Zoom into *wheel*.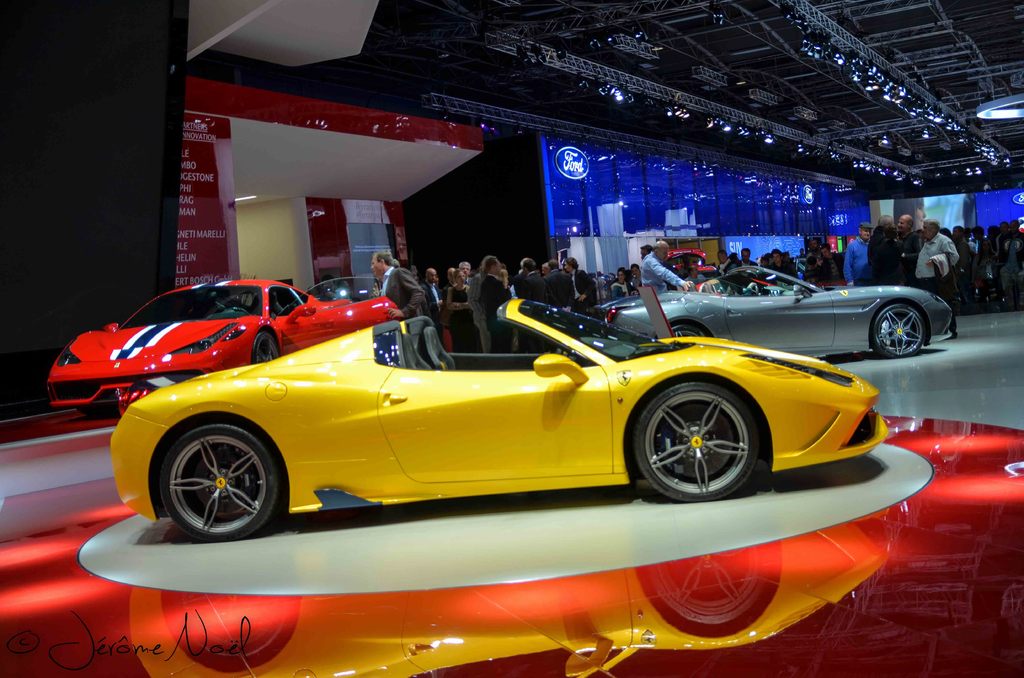
Zoom target: pyautogui.locateOnScreen(630, 381, 767, 499).
